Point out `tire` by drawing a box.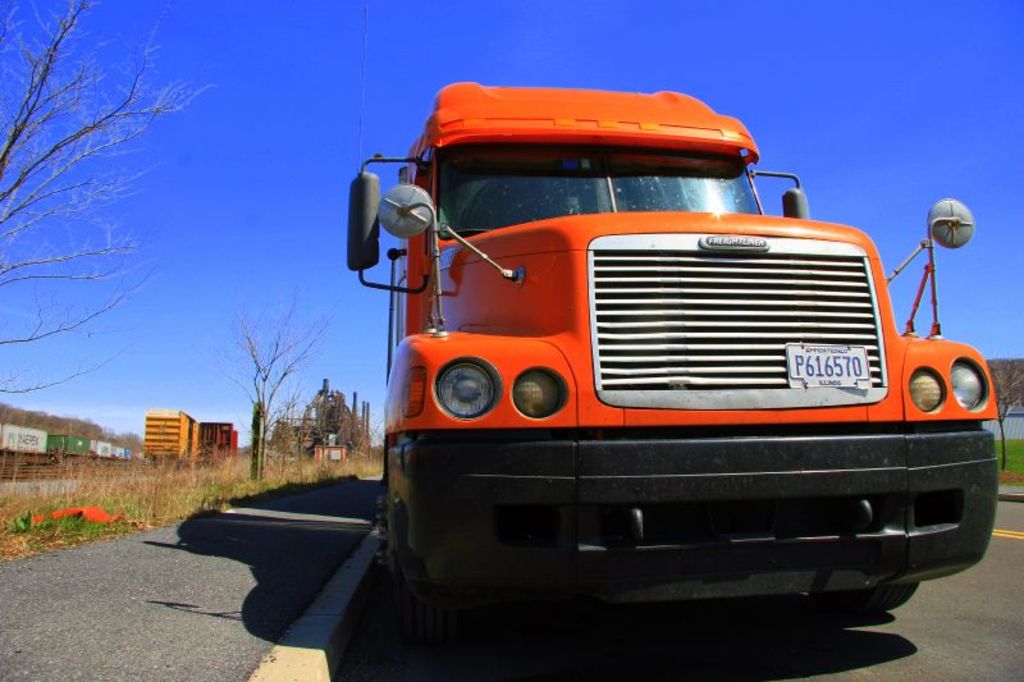
(829,585,918,613).
